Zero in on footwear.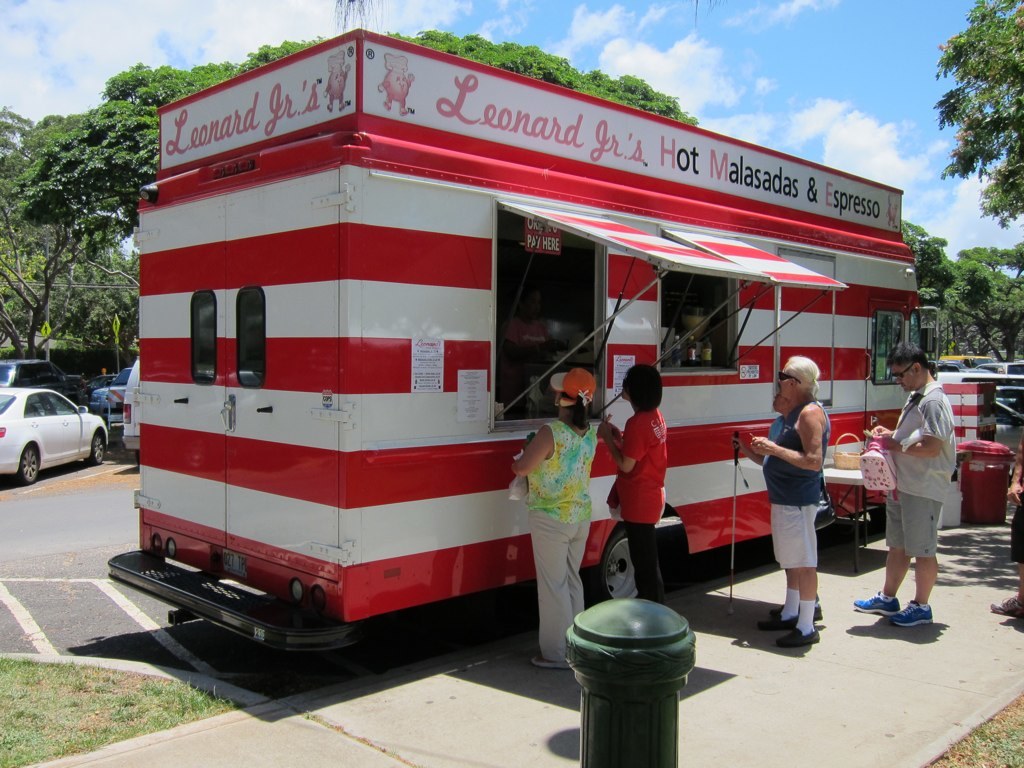
Zeroed in: locate(760, 602, 797, 628).
